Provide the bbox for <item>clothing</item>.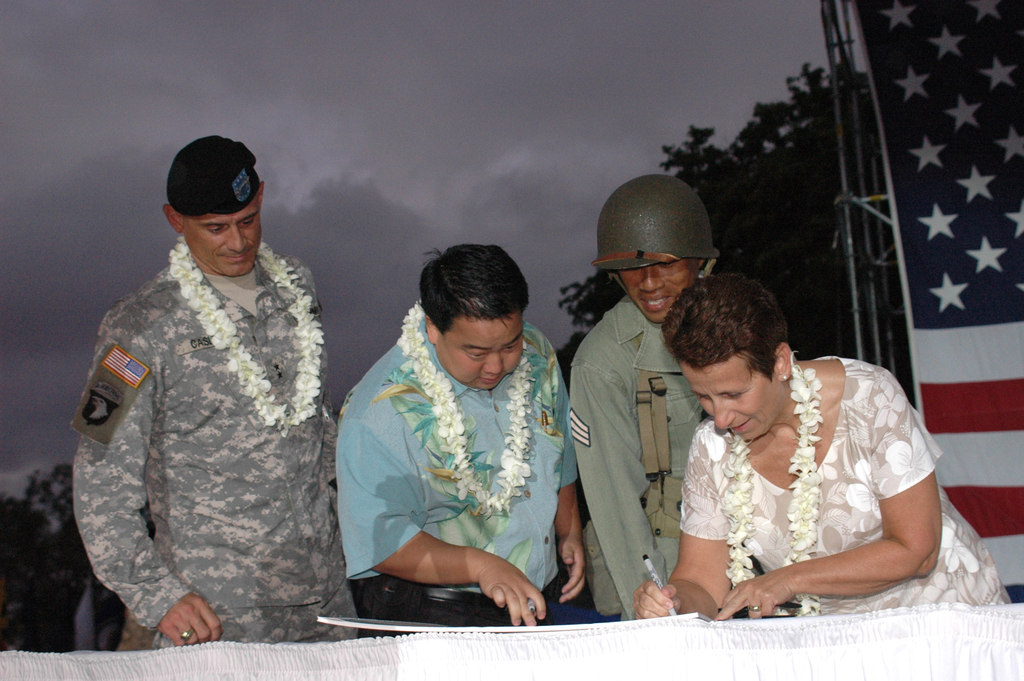
<box>678,350,1011,617</box>.
